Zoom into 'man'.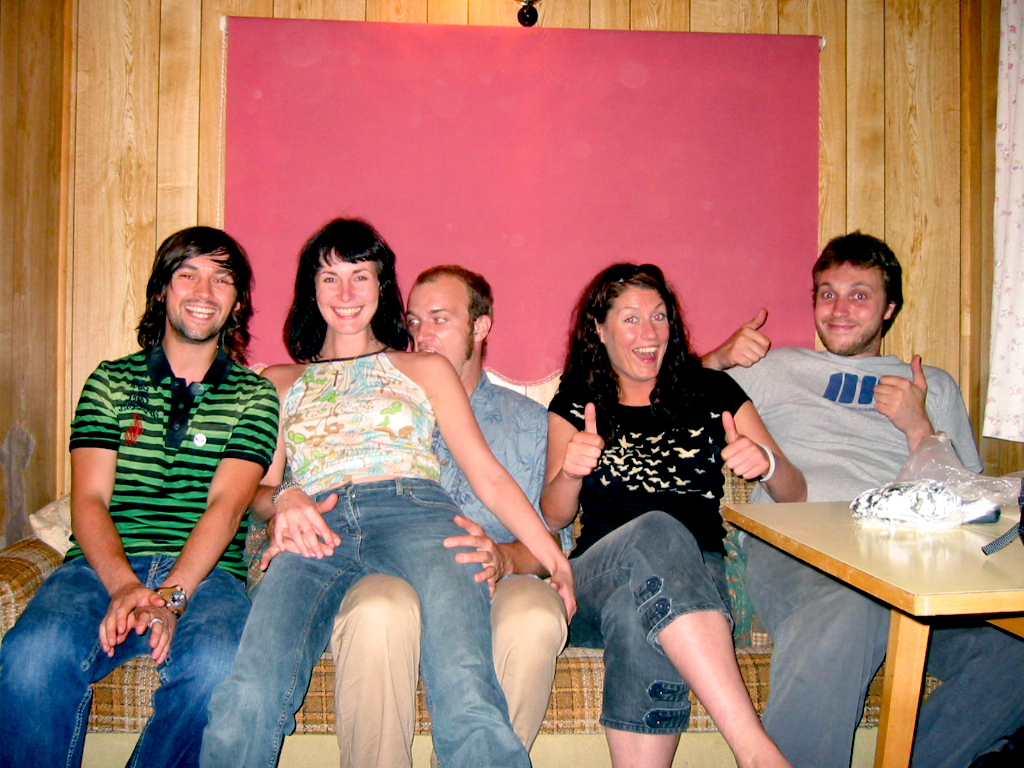
Zoom target: box=[256, 262, 560, 767].
